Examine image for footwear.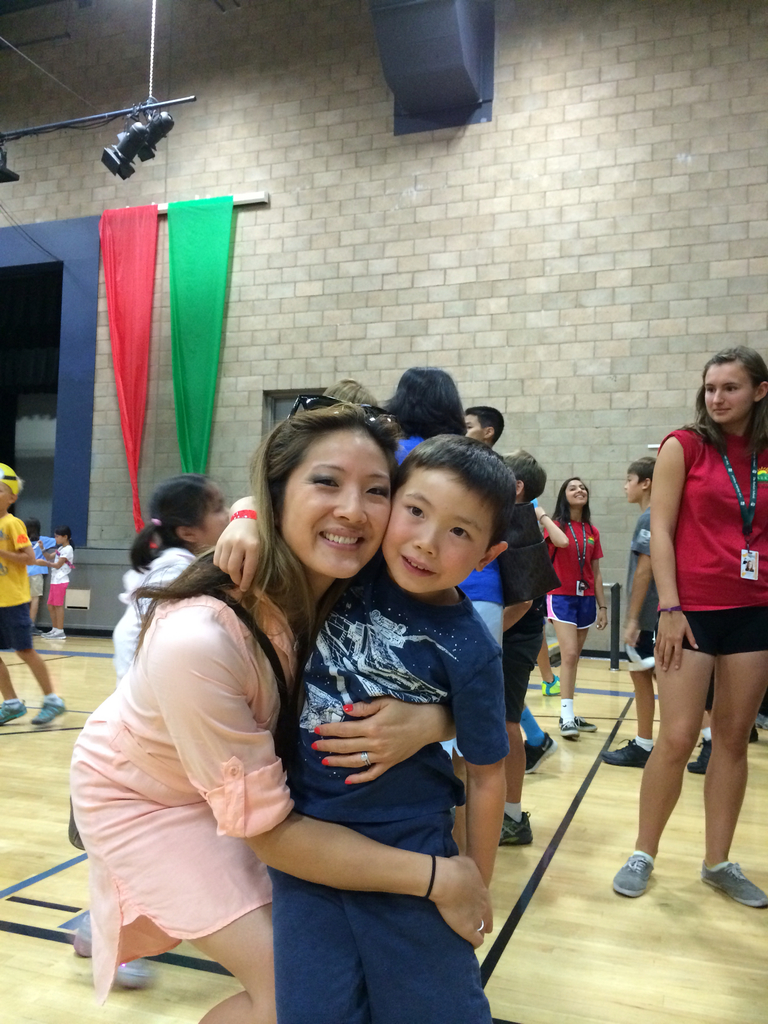
Examination result: <box>498,812,534,847</box>.
